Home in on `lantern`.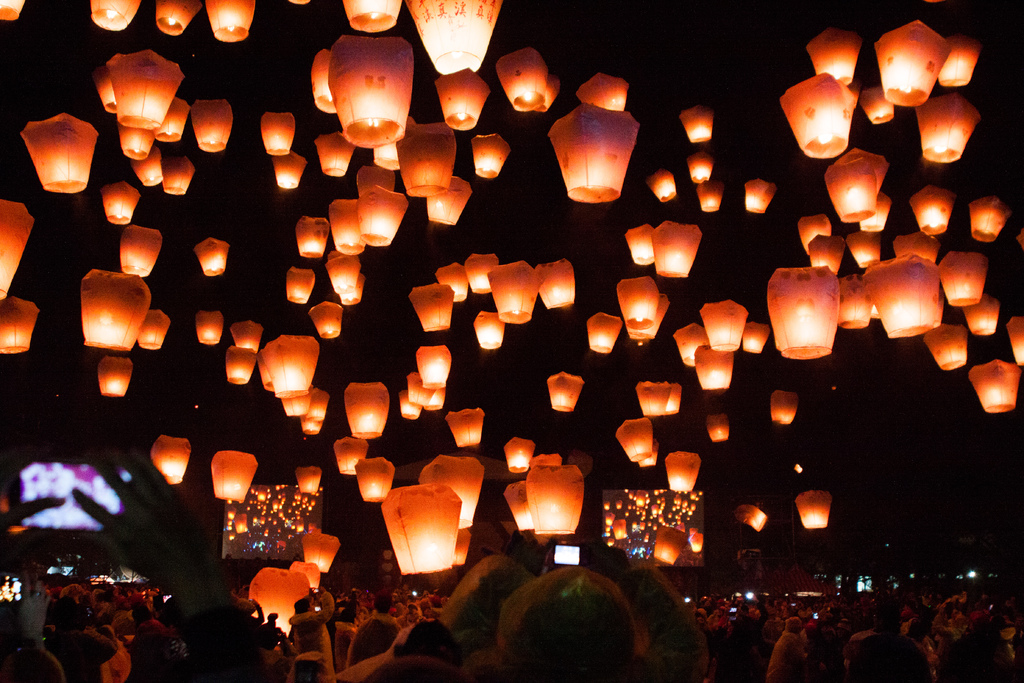
Homed in at 504, 439, 533, 473.
